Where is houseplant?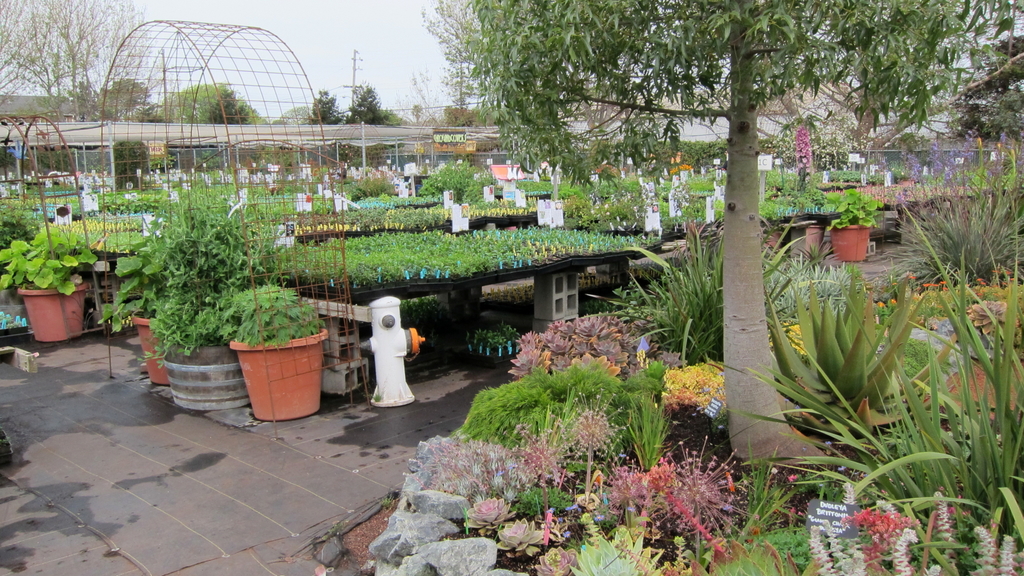
218,282,334,421.
